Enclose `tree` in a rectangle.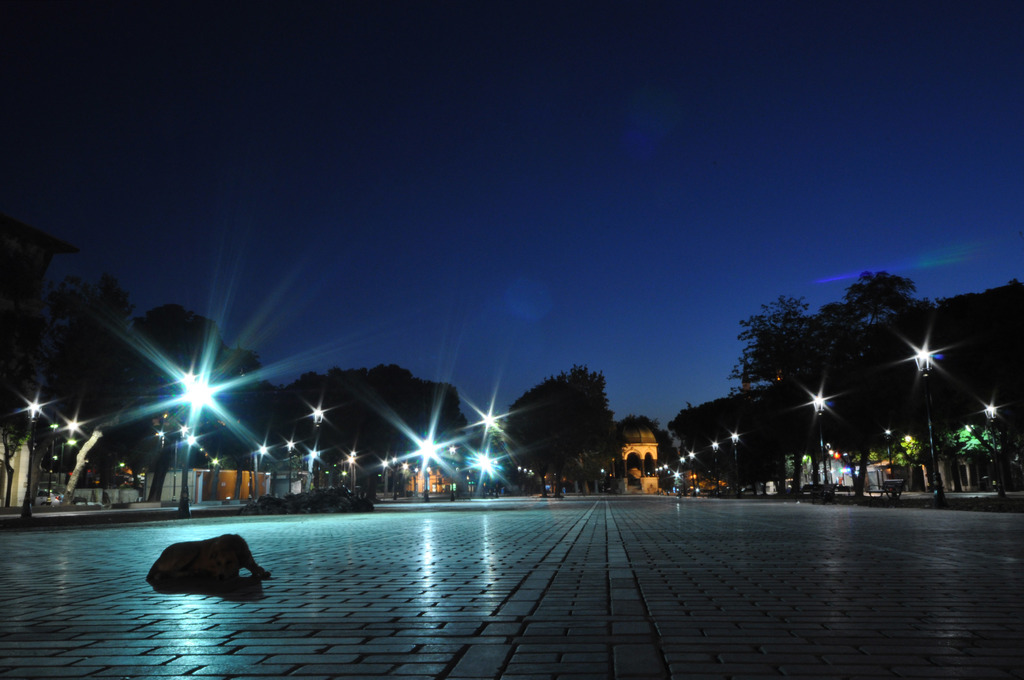
[x1=495, y1=356, x2=632, y2=489].
